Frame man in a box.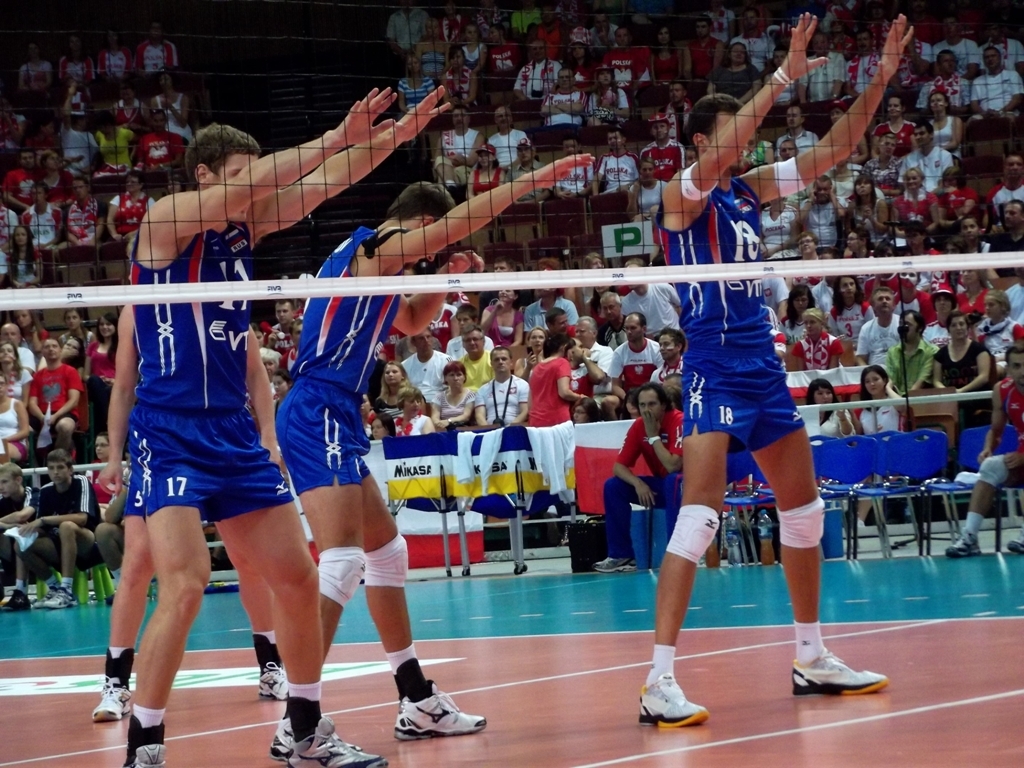
[left=0, top=459, right=54, bottom=604].
